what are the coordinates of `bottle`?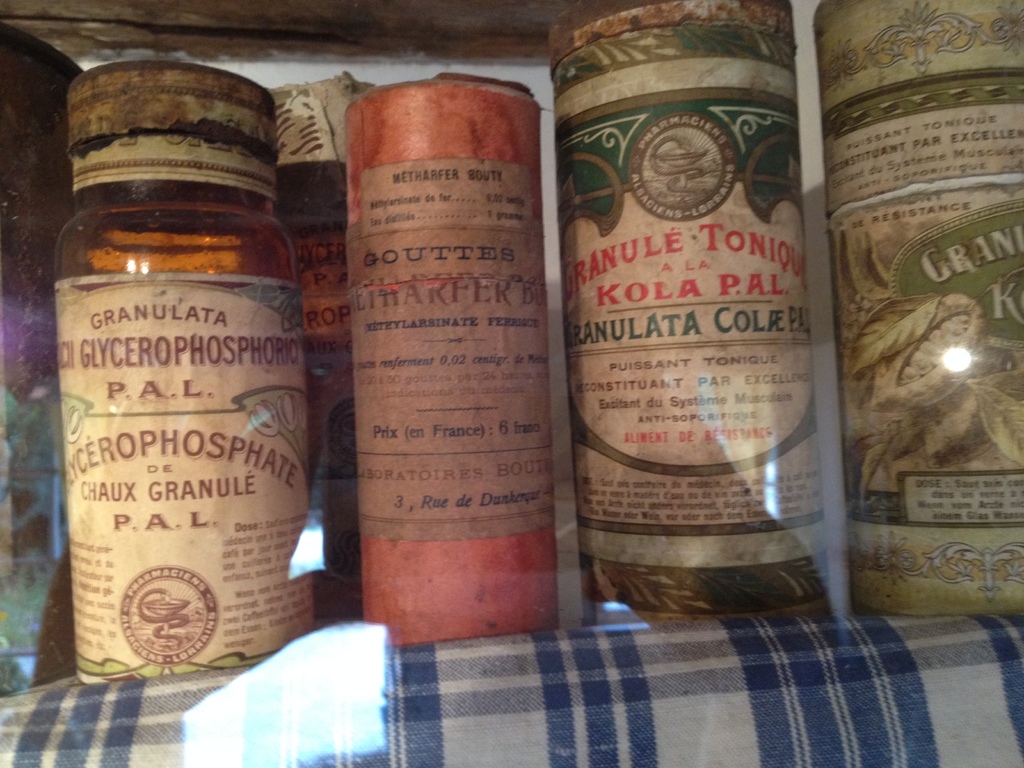
crop(331, 58, 577, 608).
